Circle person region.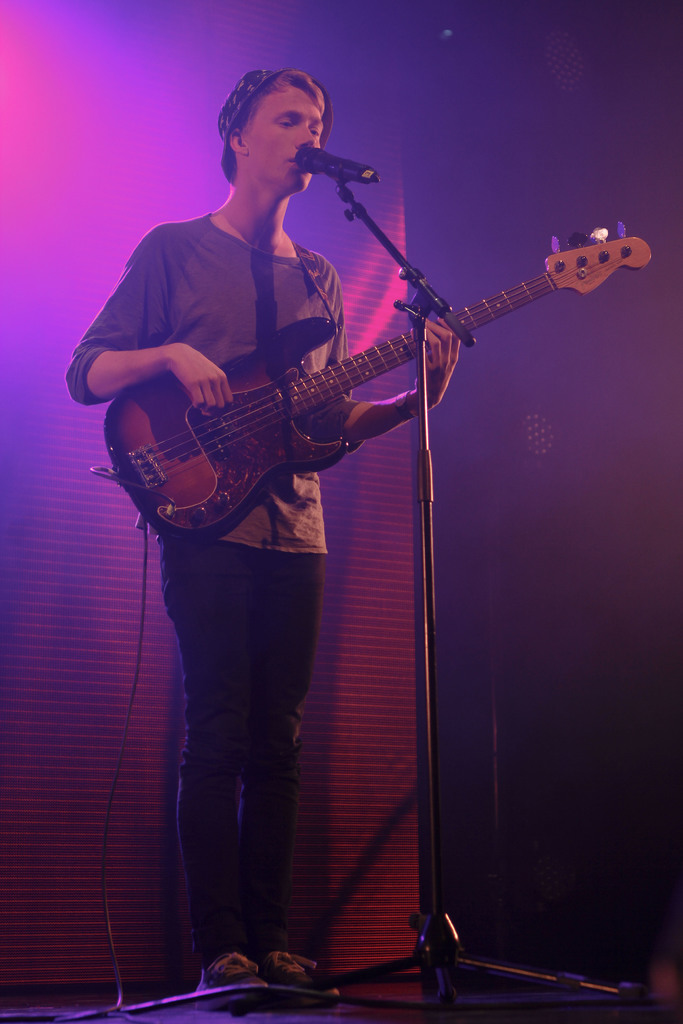
Region: 57, 61, 459, 1009.
